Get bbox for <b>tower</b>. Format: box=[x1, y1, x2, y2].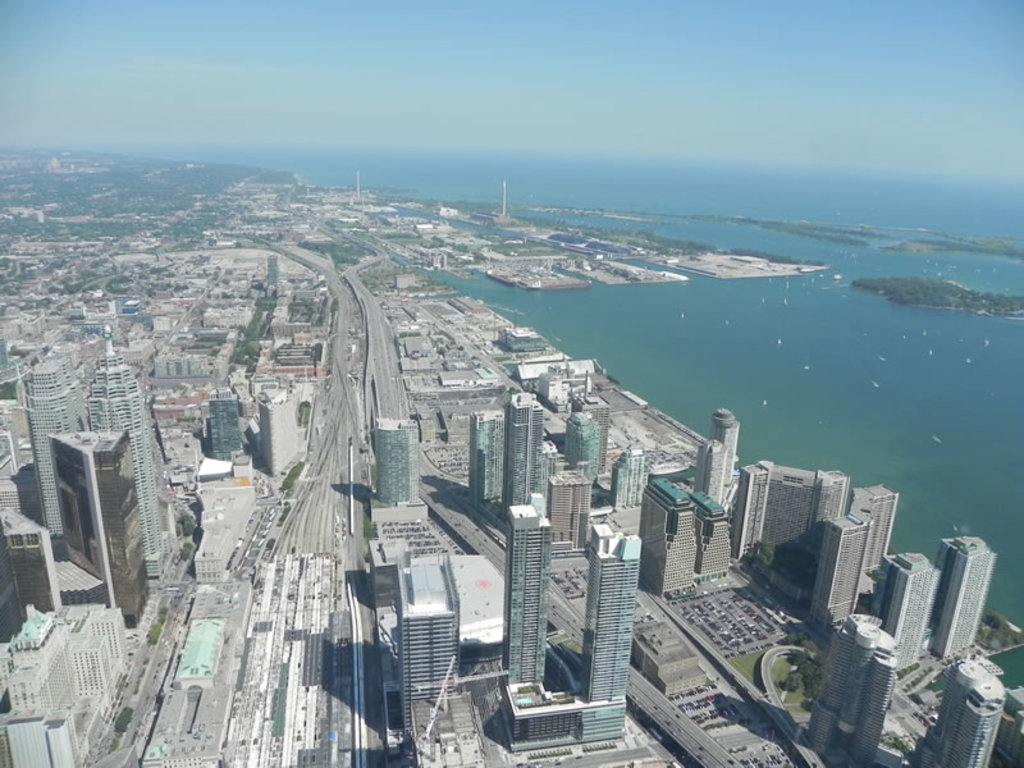
box=[45, 428, 147, 622].
